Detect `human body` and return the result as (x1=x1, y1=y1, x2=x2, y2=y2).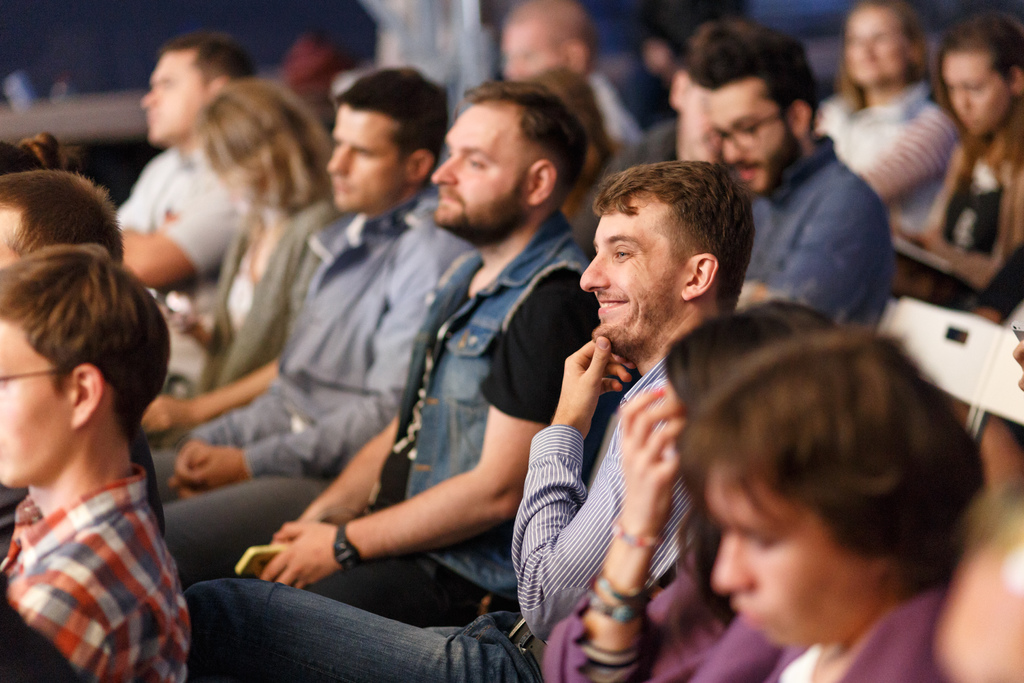
(x1=140, y1=66, x2=325, y2=432).
